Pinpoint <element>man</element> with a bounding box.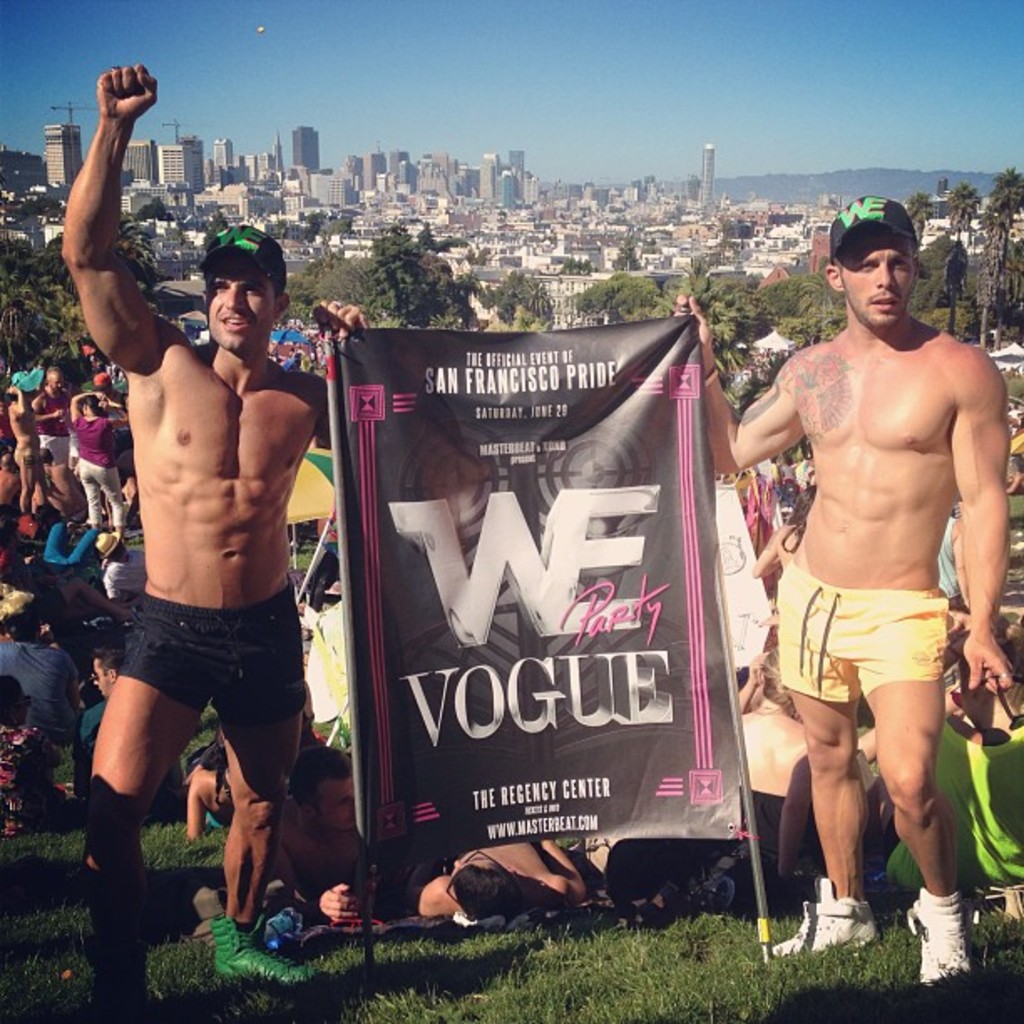
BBox(400, 838, 589, 917).
